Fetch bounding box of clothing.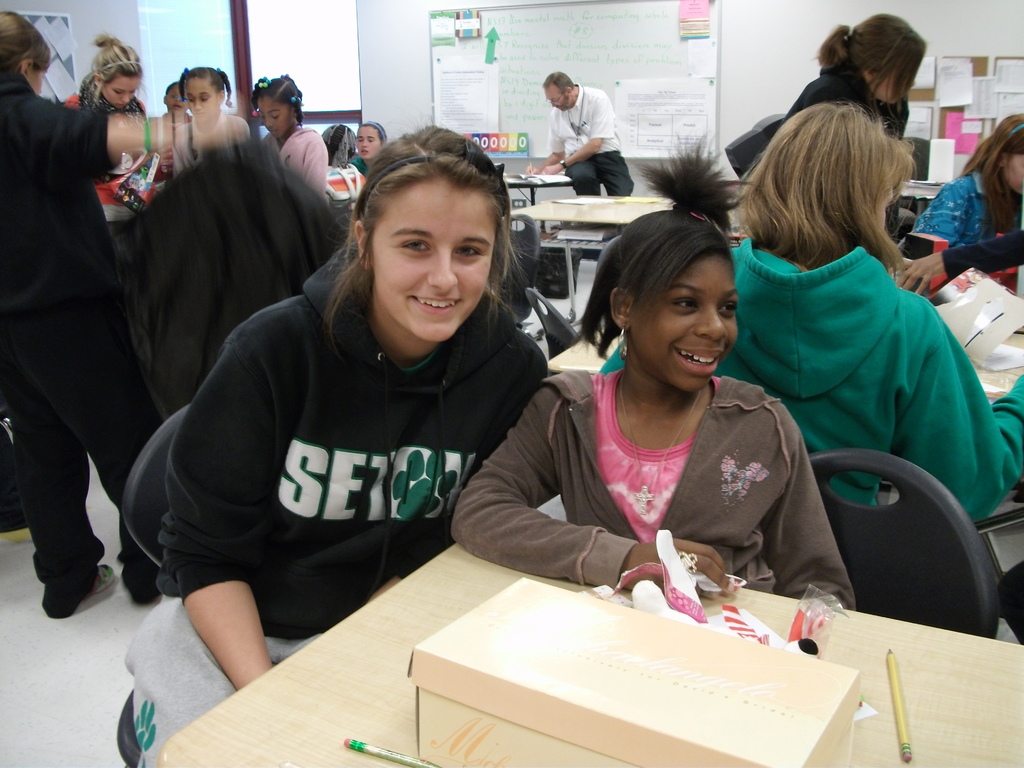
Bbox: pyautogui.locateOnScreen(593, 236, 1023, 507).
